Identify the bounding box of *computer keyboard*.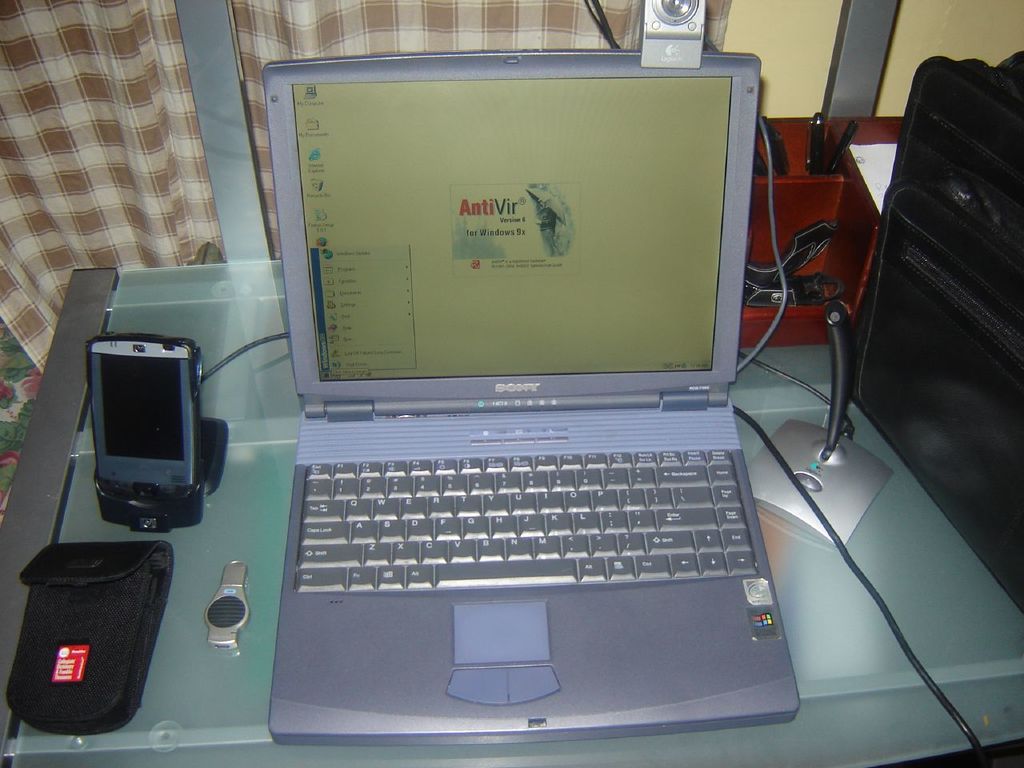
{"left": 297, "top": 450, "right": 755, "bottom": 591}.
